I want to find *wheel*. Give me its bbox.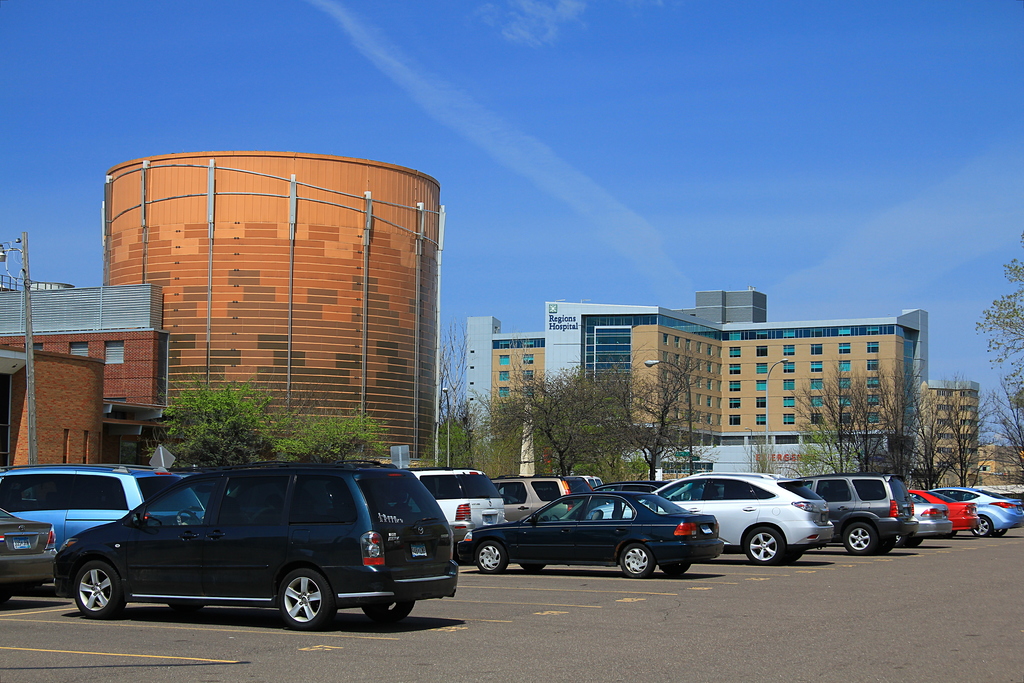
<box>970,514,991,536</box>.
